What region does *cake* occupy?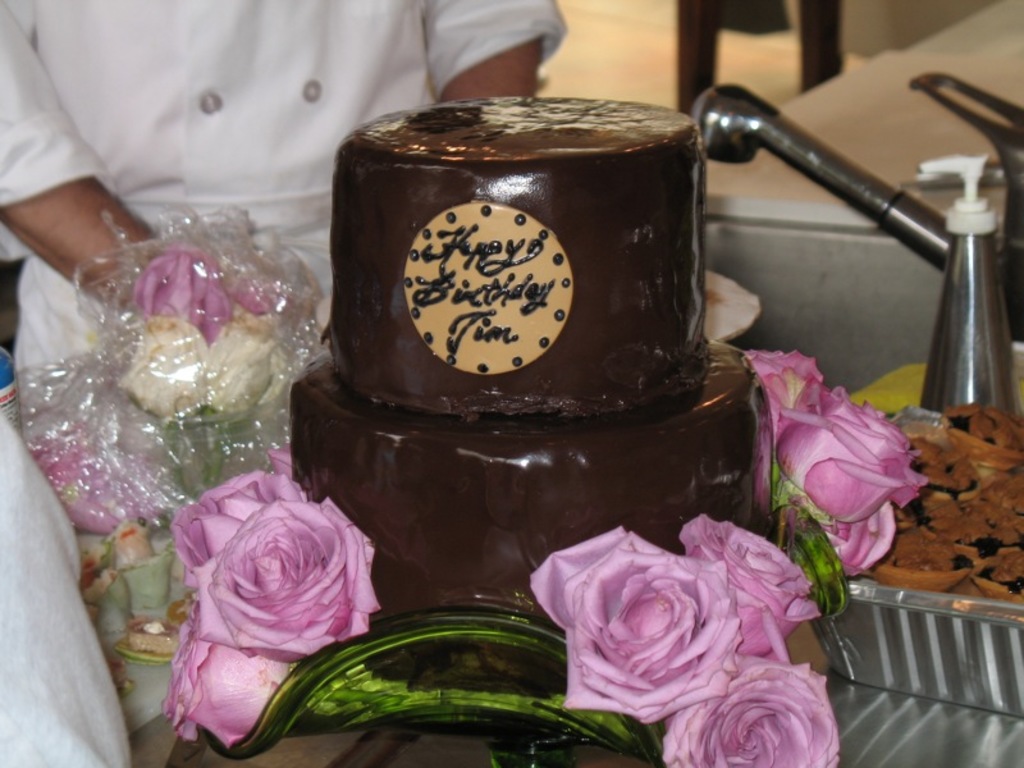
bbox(293, 96, 773, 612).
